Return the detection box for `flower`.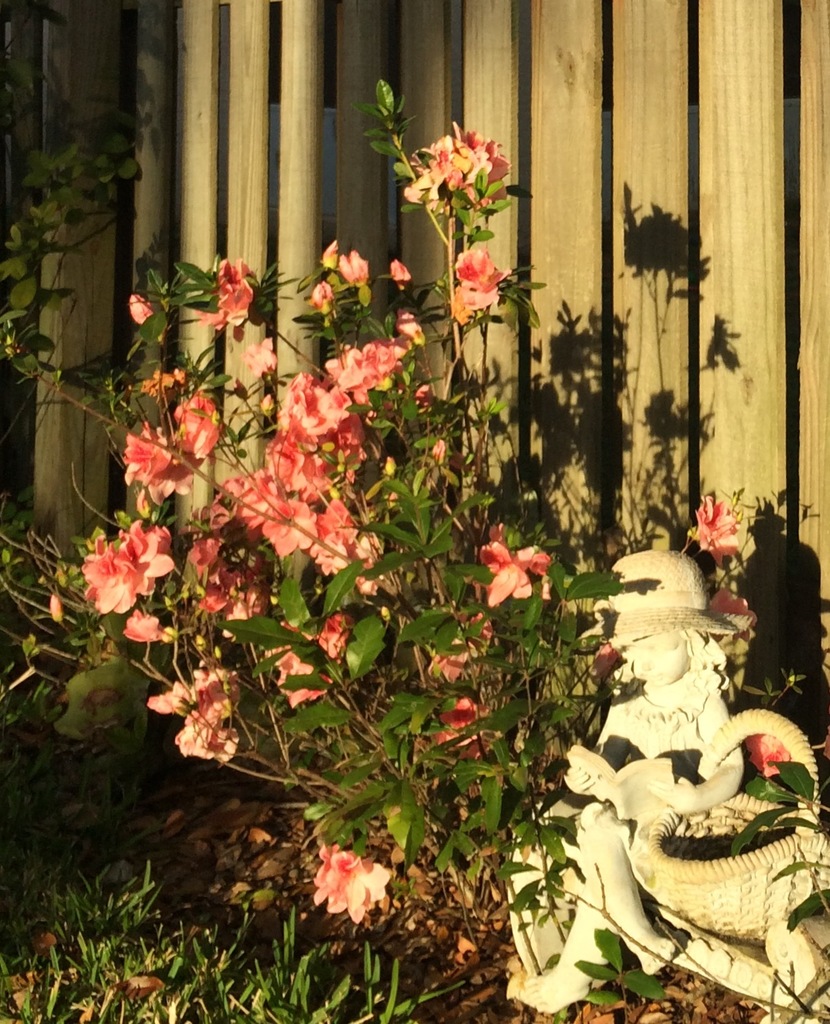
detection(450, 244, 522, 312).
